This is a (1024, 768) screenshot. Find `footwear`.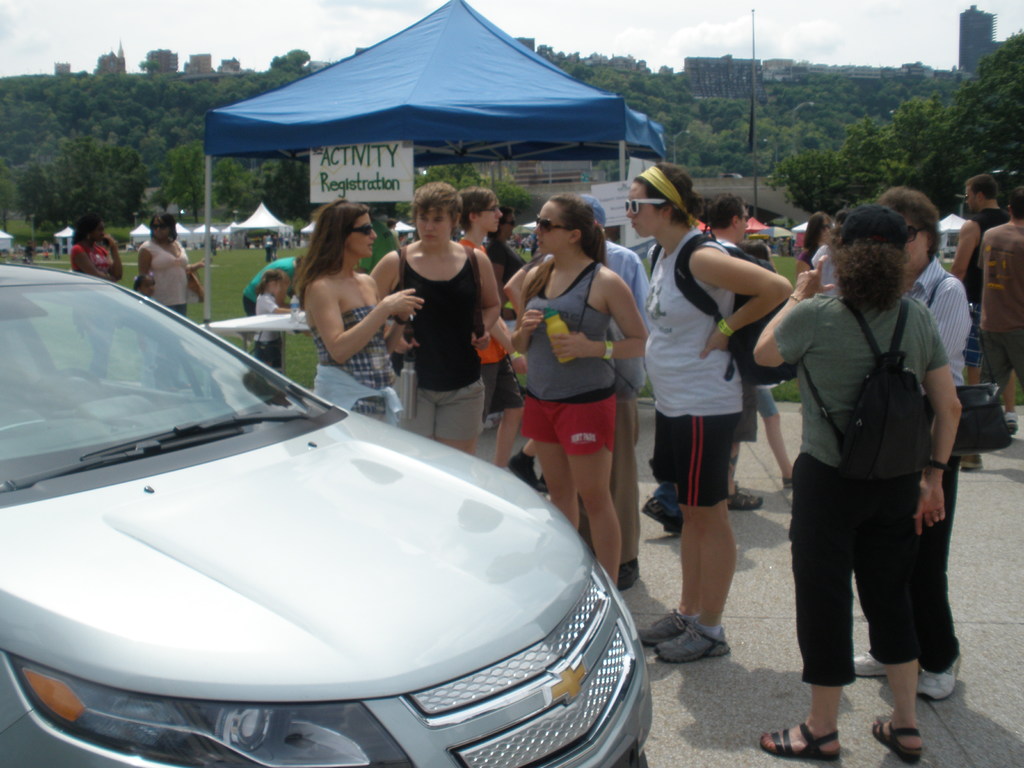
Bounding box: select_region(760, 722, 838, 762).
